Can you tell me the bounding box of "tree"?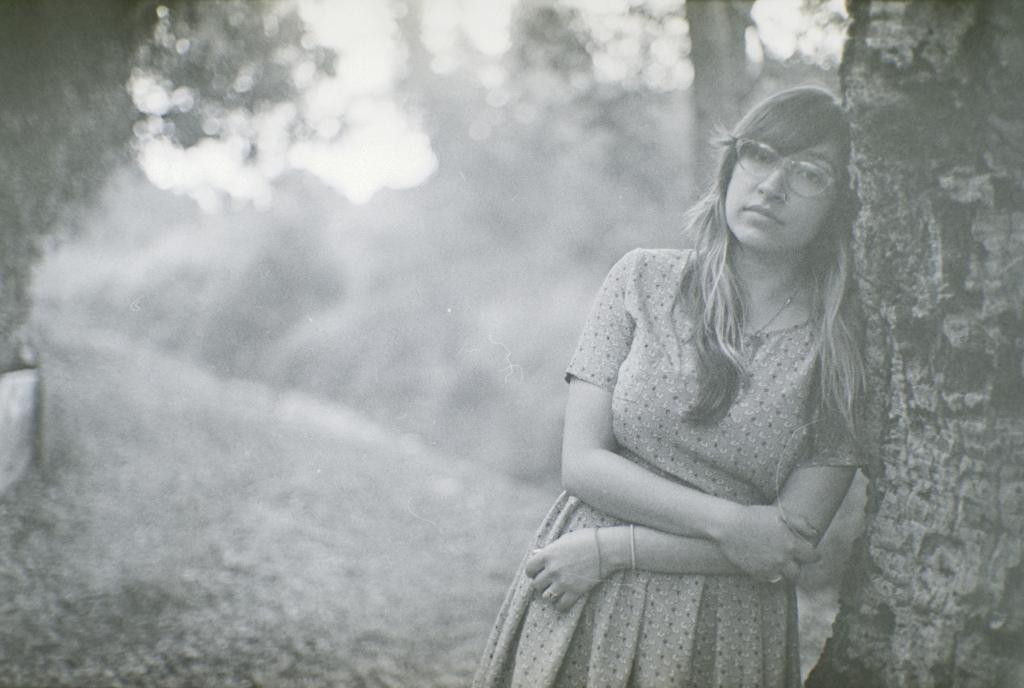
select_region(801, 0, 1023, 687).
